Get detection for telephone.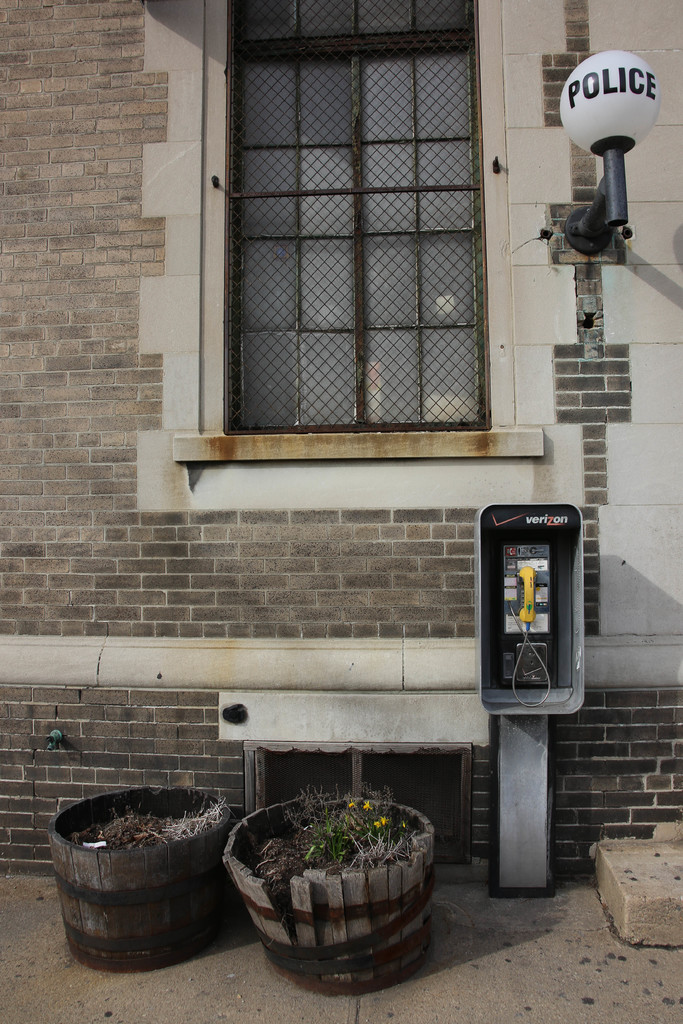
Detection: (x1=468, y1=509, x2=591, y2=734).
